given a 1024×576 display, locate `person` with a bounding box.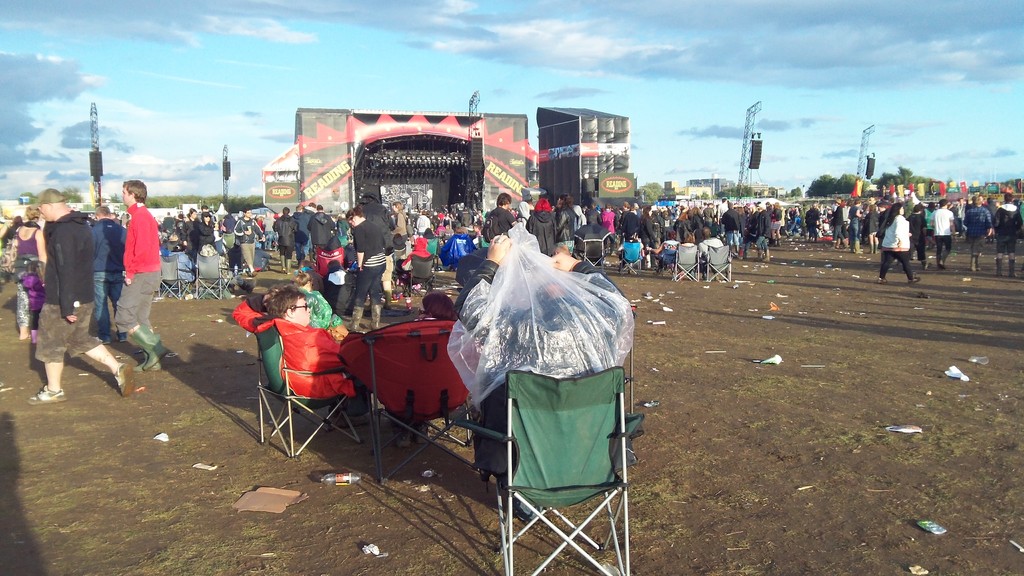
Located: <box>113,179,170,370</box>.
